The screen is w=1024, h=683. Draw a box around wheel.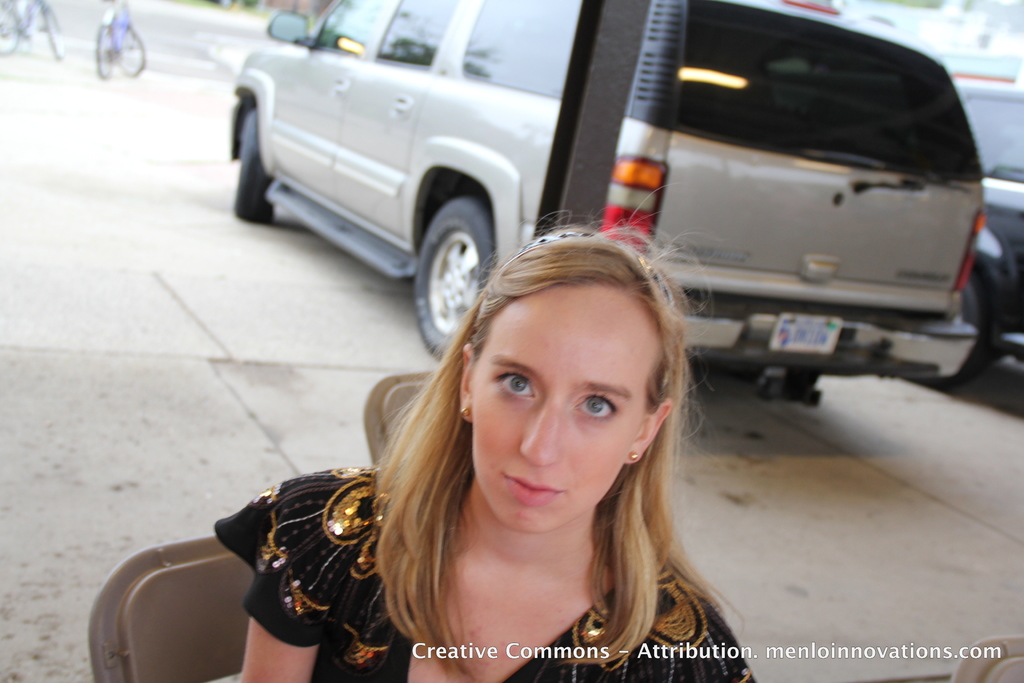
[97,27,113,78].
